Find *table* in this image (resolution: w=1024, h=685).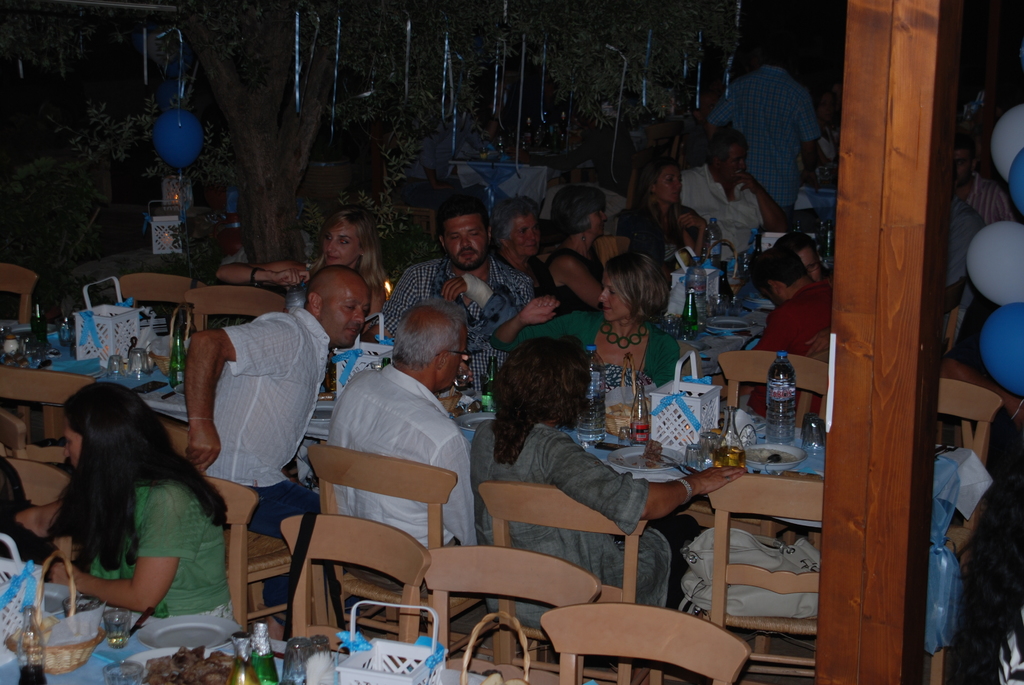
(x1=0, y1=308, x2=346, y2=441).
